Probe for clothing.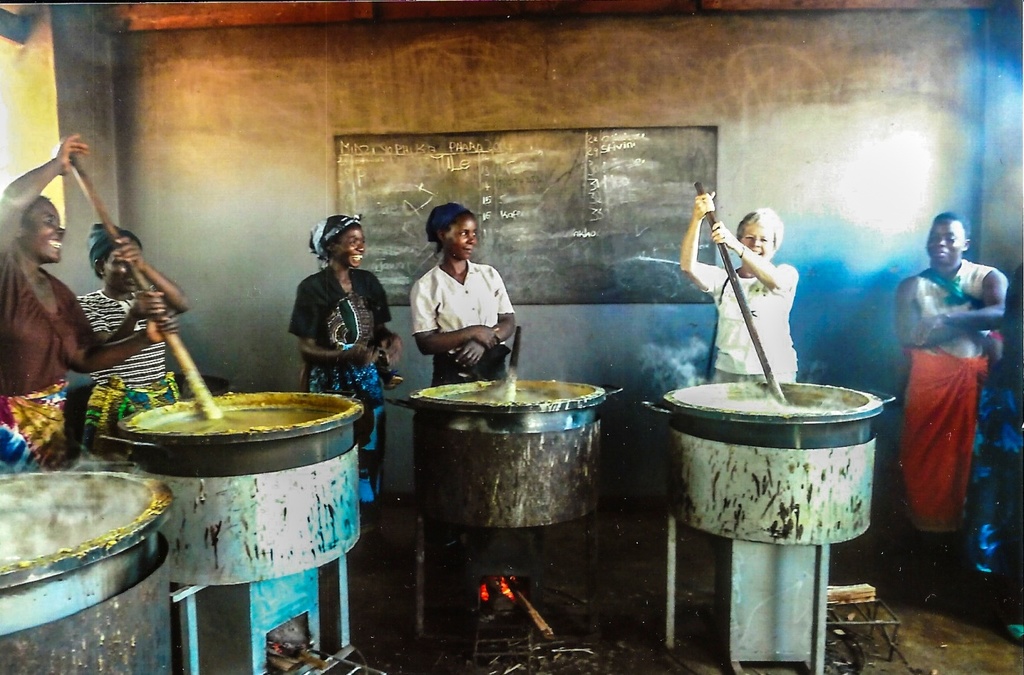
Probe result: locate(683, 257, 800, 385).
